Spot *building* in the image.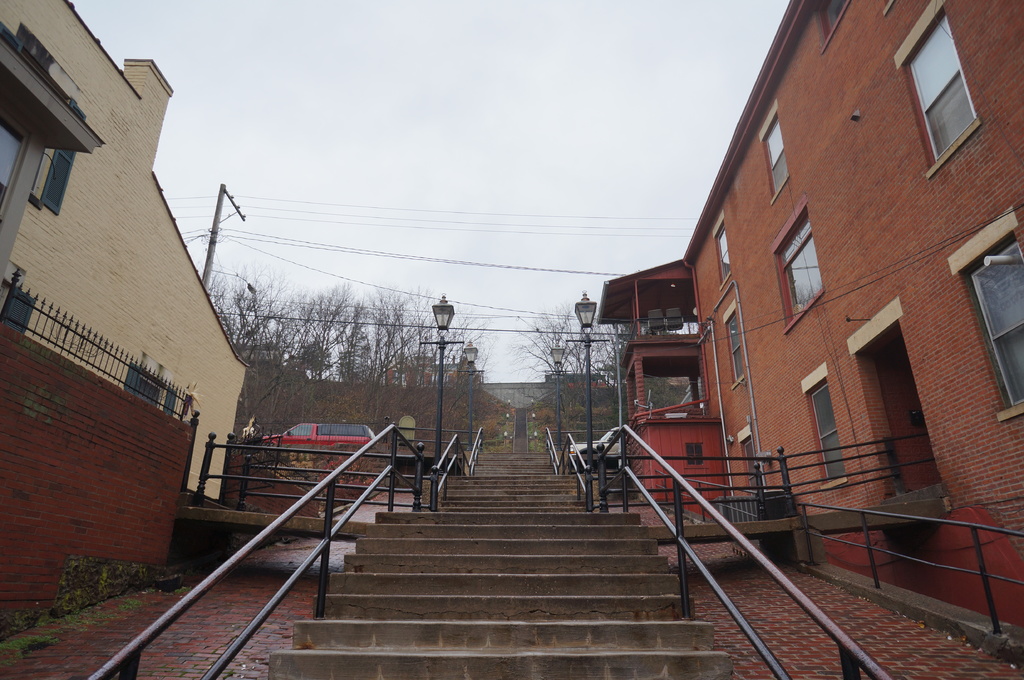
*building* found at region(598, 0, 1023, 628).
